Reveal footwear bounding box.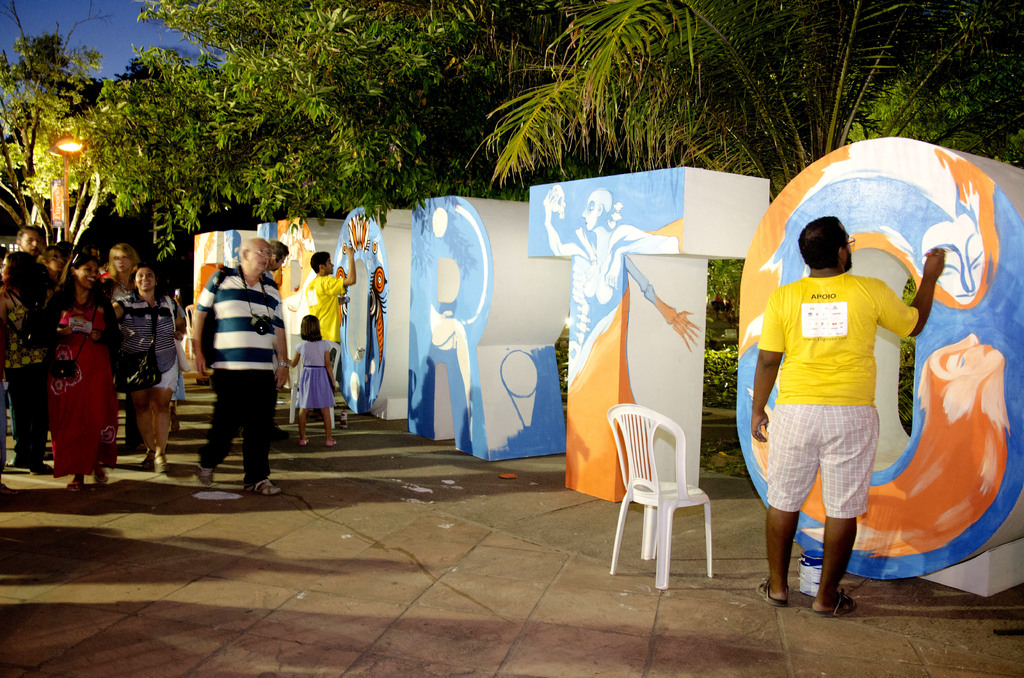
Revealed: {"left": 273, "top": 428, "right": 285, "bottom": 441}.
